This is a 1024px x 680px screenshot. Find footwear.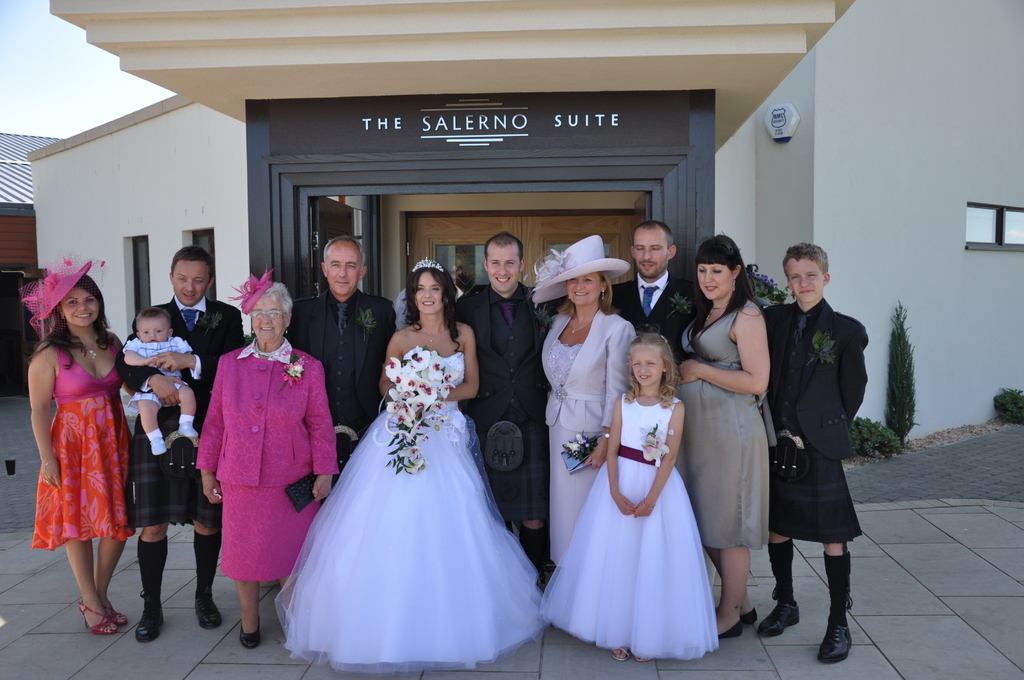
Bounding box: (x1=137, y1=534, x2=170, y2=639).
